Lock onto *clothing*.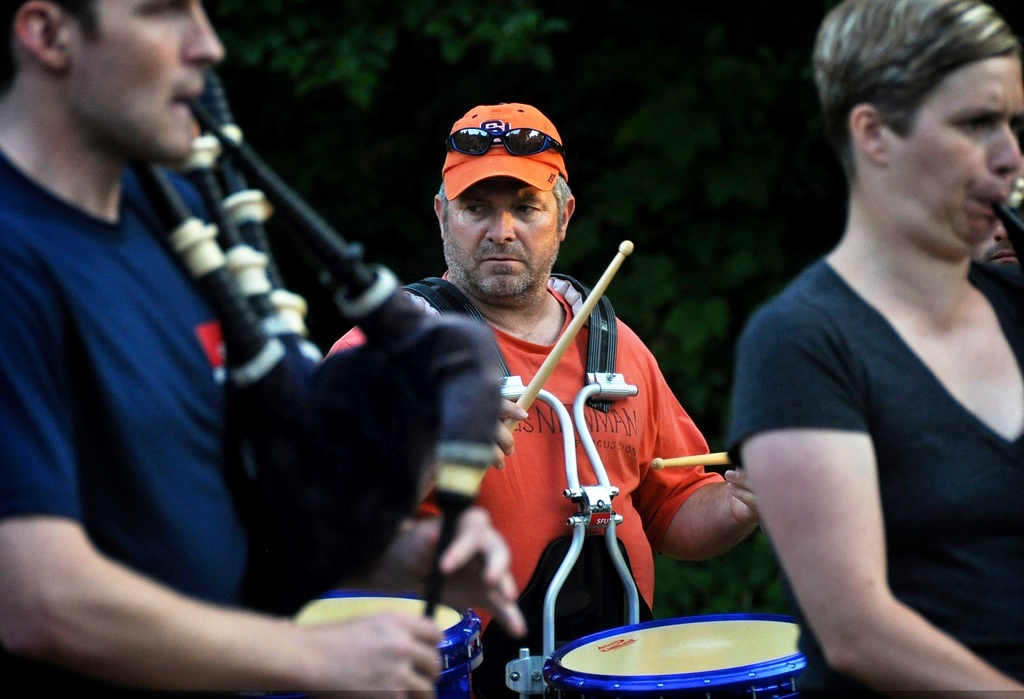
Locked: 723/264/1021/698.
